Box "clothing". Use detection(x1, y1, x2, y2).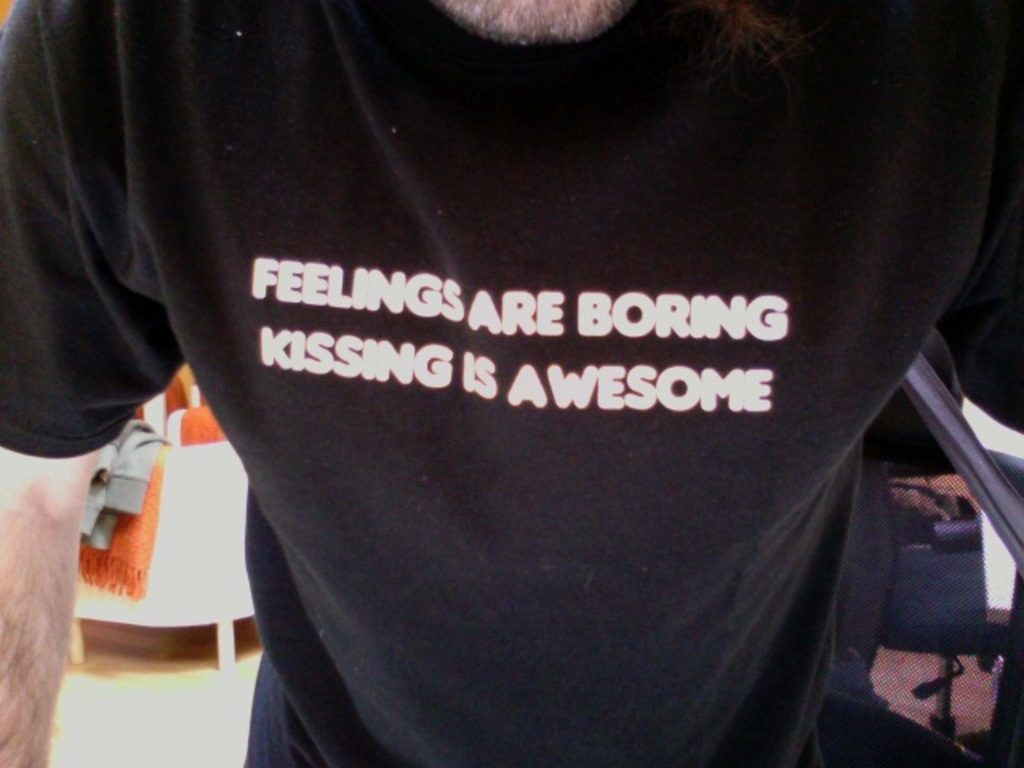
detection(69, 5, 992, 746).
